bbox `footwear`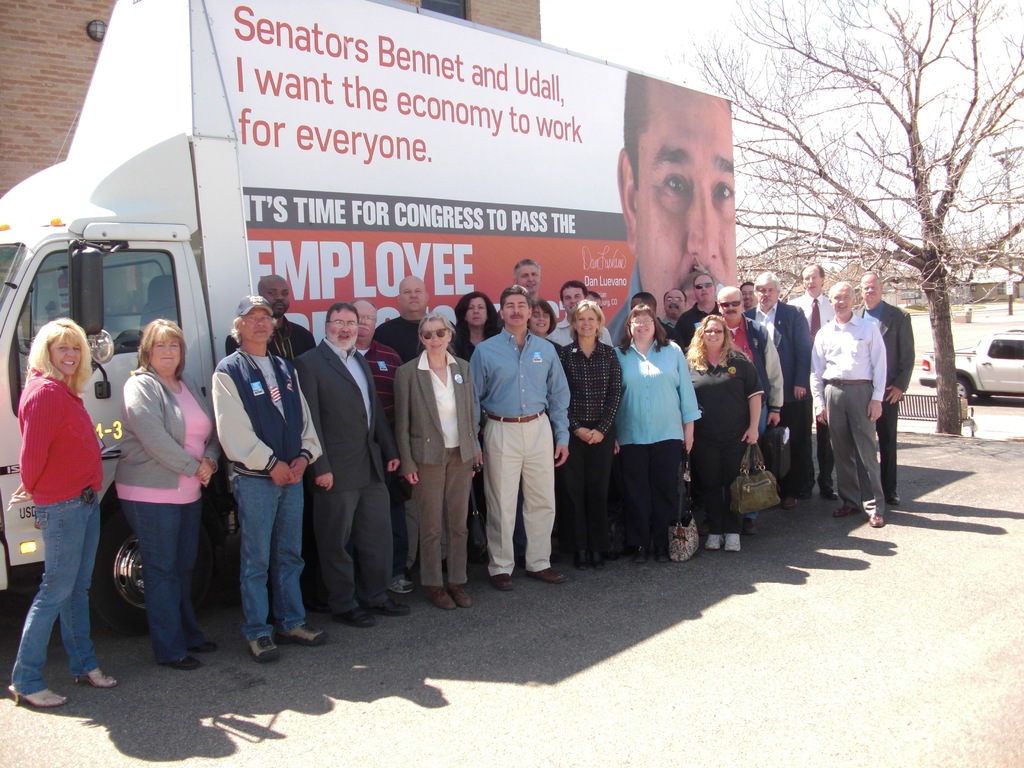
573, 553, 588, 568
